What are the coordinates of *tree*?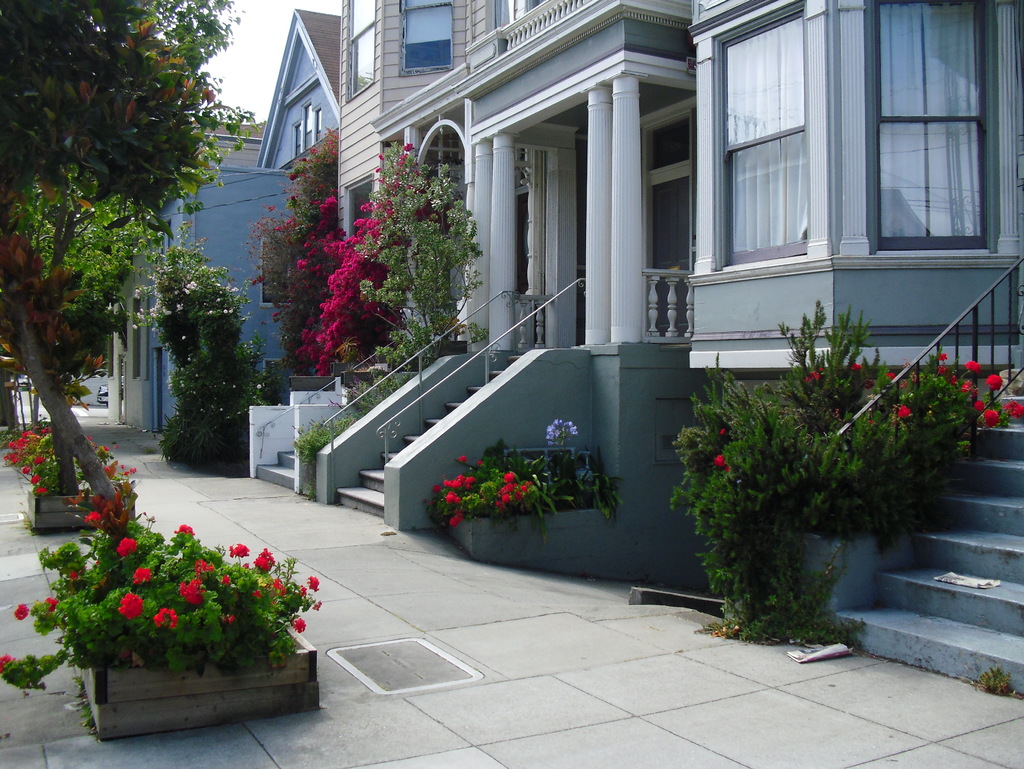
rect(0, 0, 332, 713).
